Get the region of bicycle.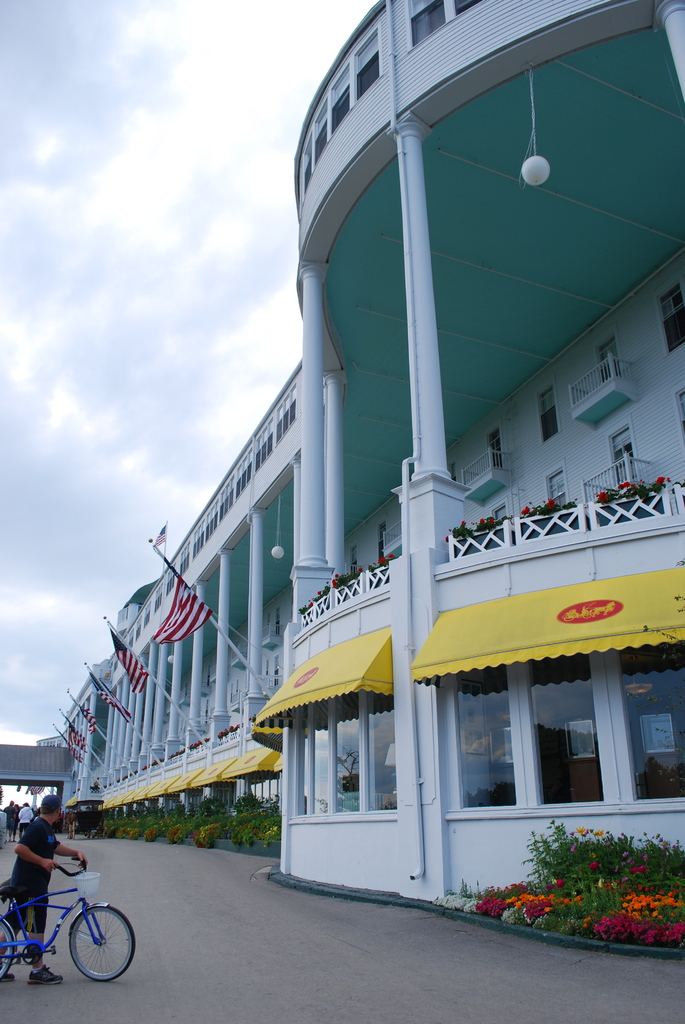
(x1=8, y1=844, x2=144, y2=985).
